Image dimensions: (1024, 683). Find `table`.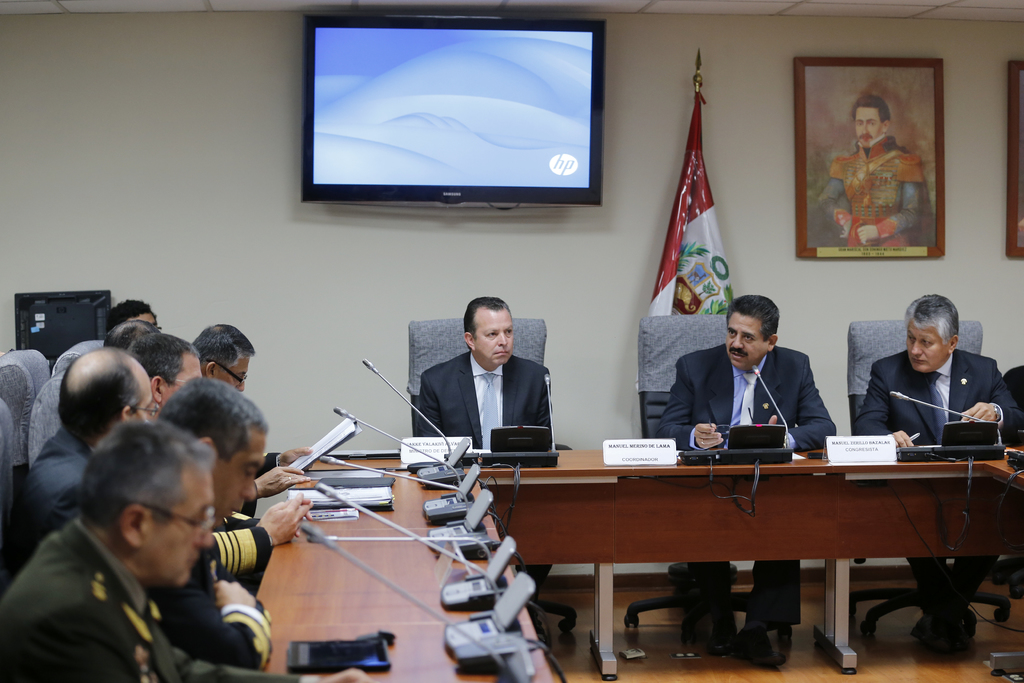
bbox(278, 444, 1023, 674).
